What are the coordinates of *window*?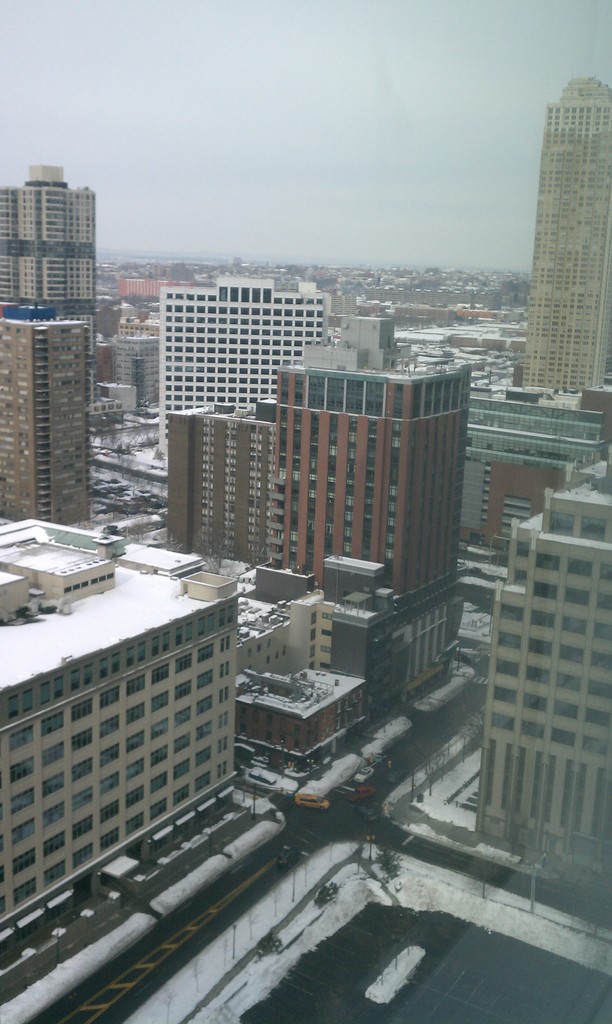
[left=172, top=783, right=190, bottom=807].
